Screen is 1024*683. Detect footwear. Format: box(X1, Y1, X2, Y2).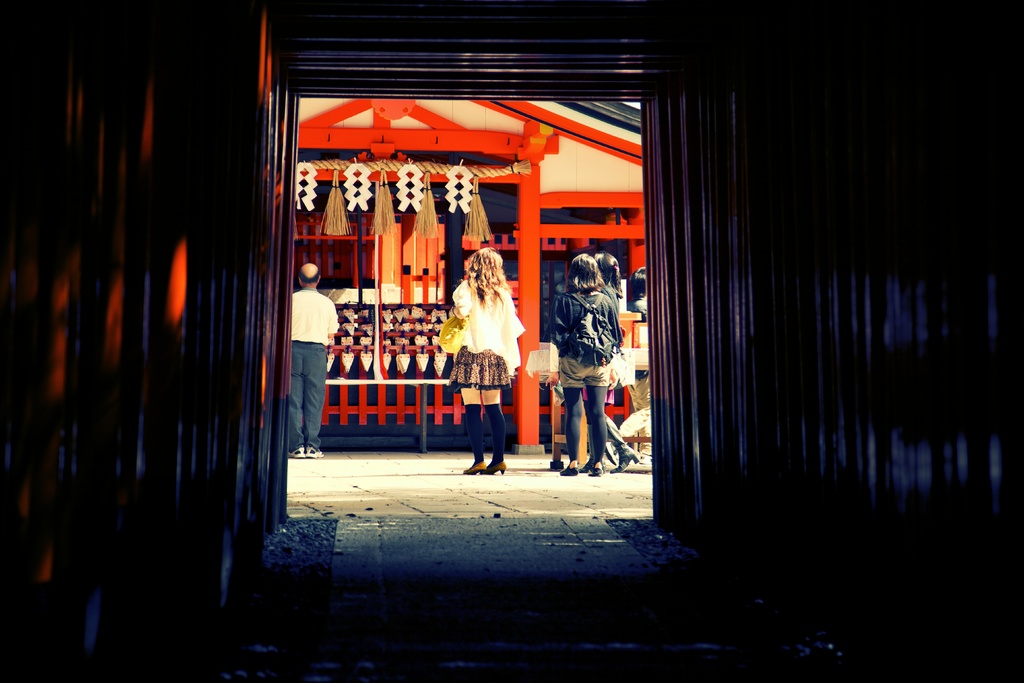
box(487, 462, 509, 475).
